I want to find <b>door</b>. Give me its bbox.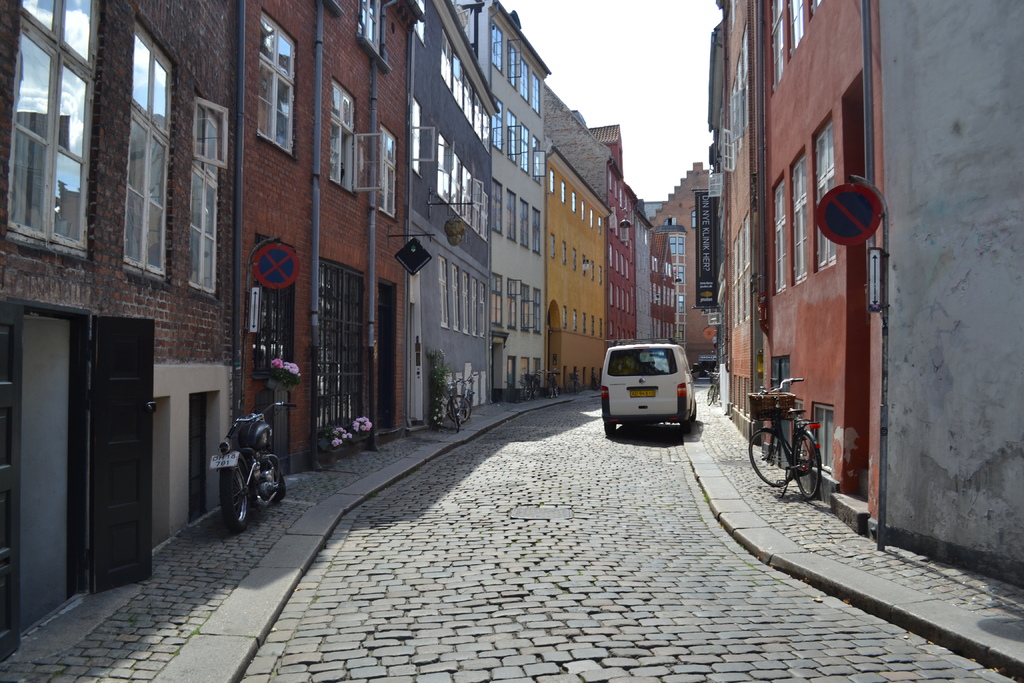
pyautogui.locateOnScreen(771, 355, 794, 470).
